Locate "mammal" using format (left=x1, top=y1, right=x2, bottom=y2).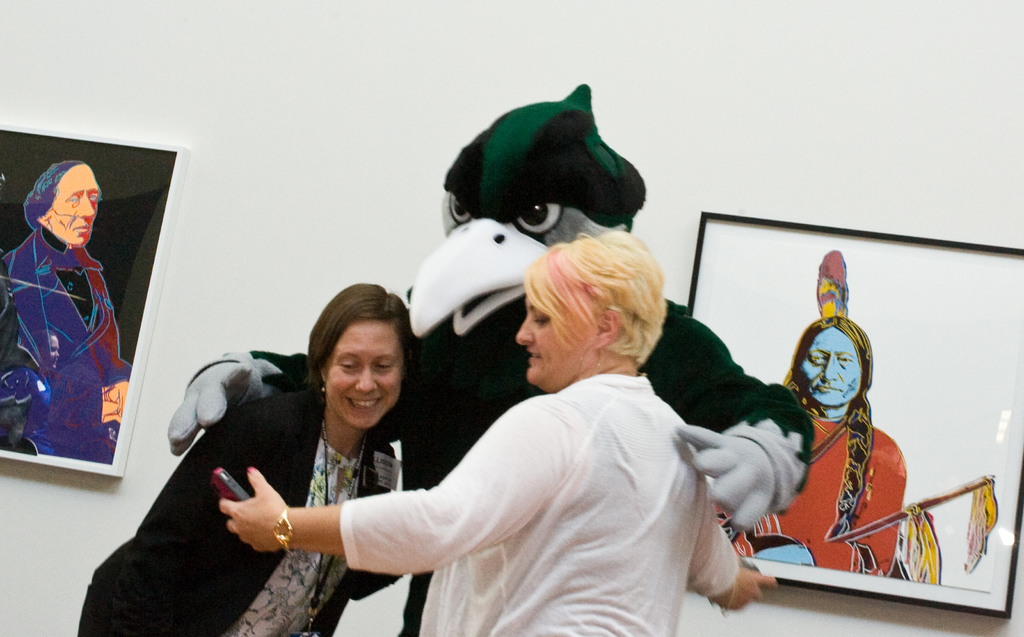
(left=79, top=280, right=420, bottom=636).
